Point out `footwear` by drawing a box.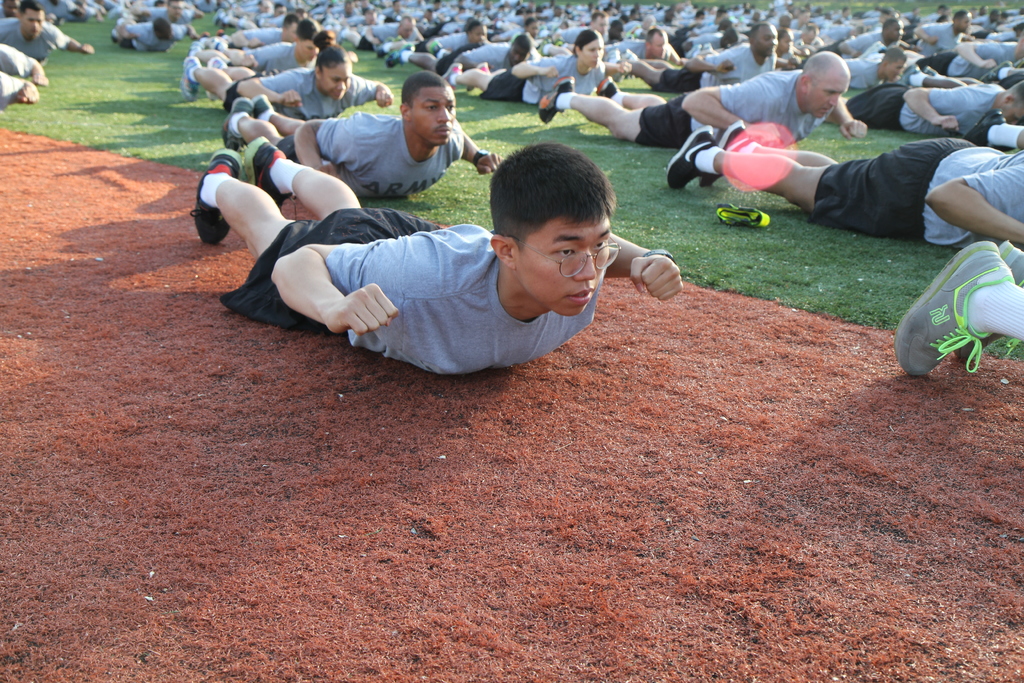
BBox(954, 238, 1023, 363).
